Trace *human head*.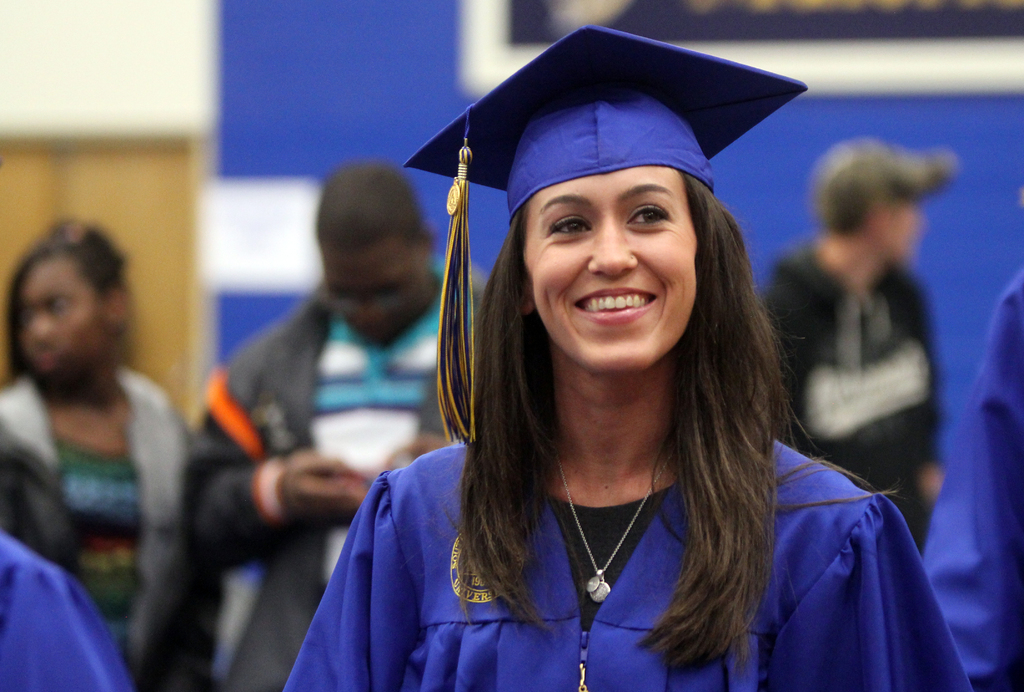
Traced to 10:214:132:388.
